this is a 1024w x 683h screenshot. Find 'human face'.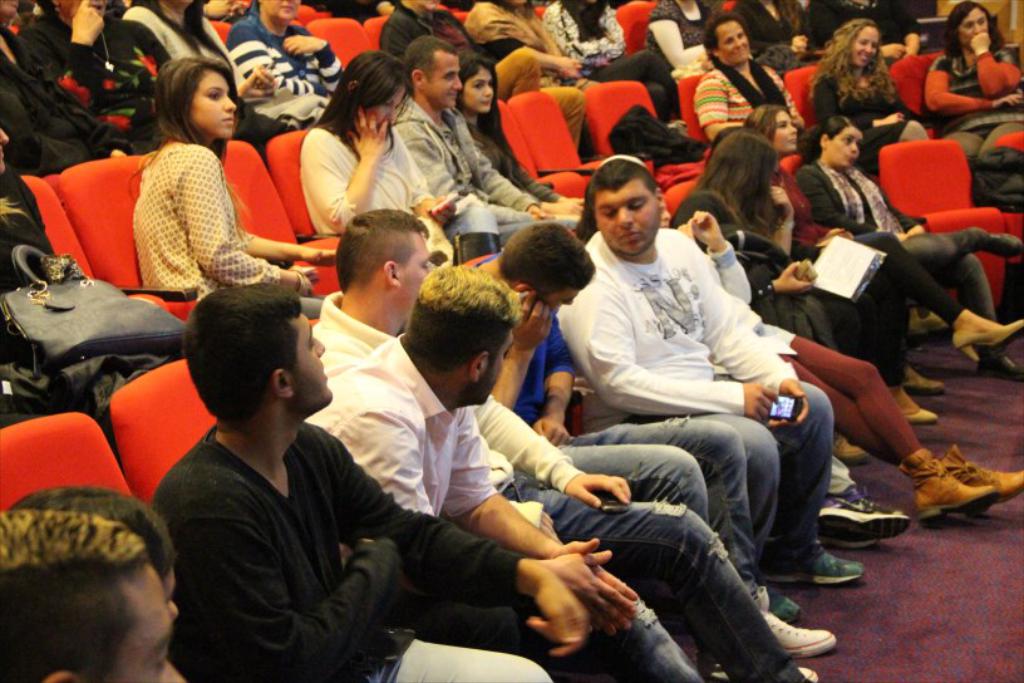
Bounding box: 285/311/325/411.
